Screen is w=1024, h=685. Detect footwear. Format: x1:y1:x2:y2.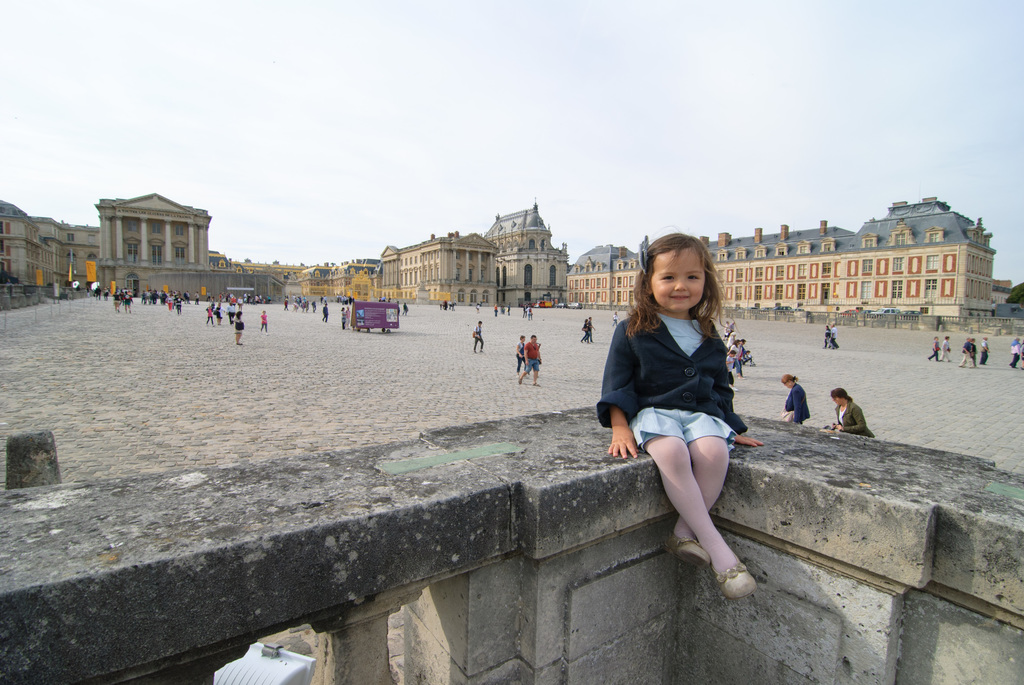
516:379:522:384.
